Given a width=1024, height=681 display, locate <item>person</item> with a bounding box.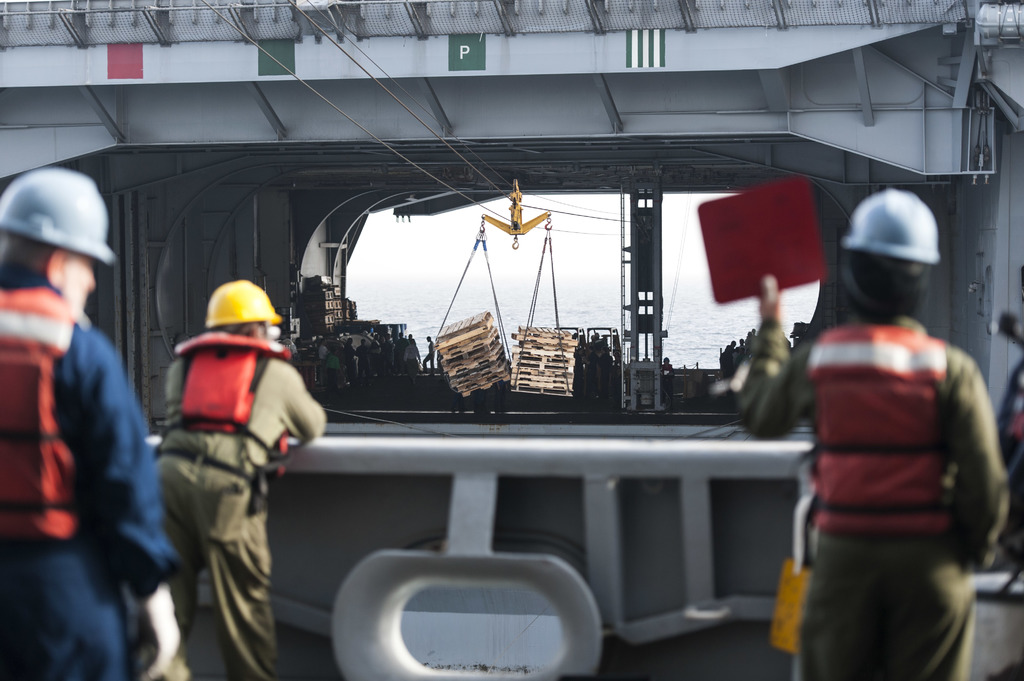
Located: detection(394, 332, 410, 374).
